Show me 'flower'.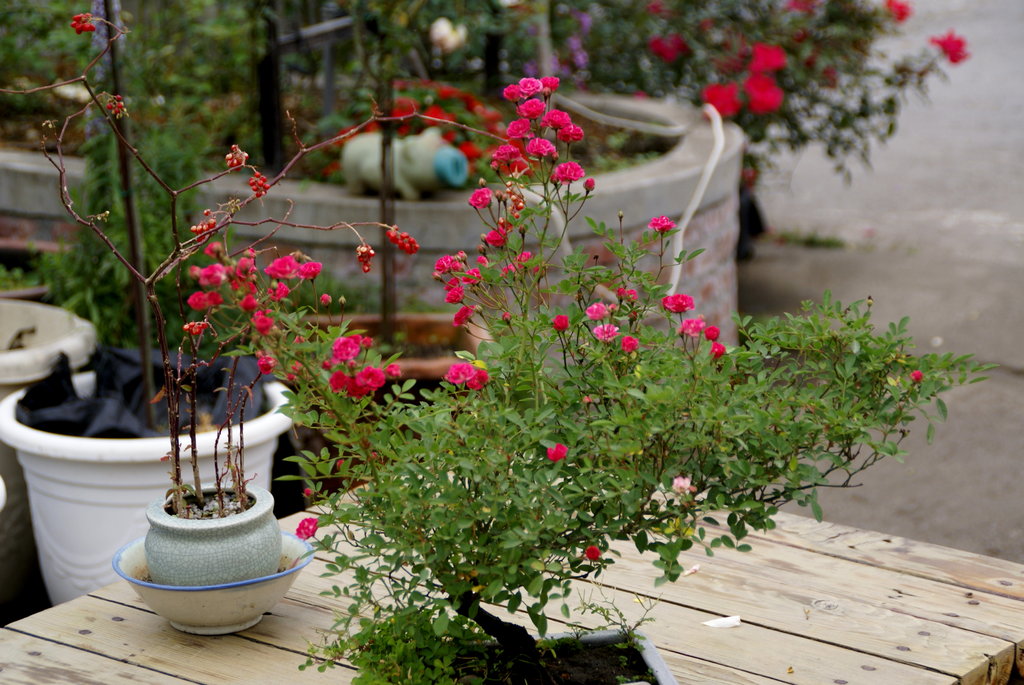
'flower' is here: box=[748, 76, 786, 116].
